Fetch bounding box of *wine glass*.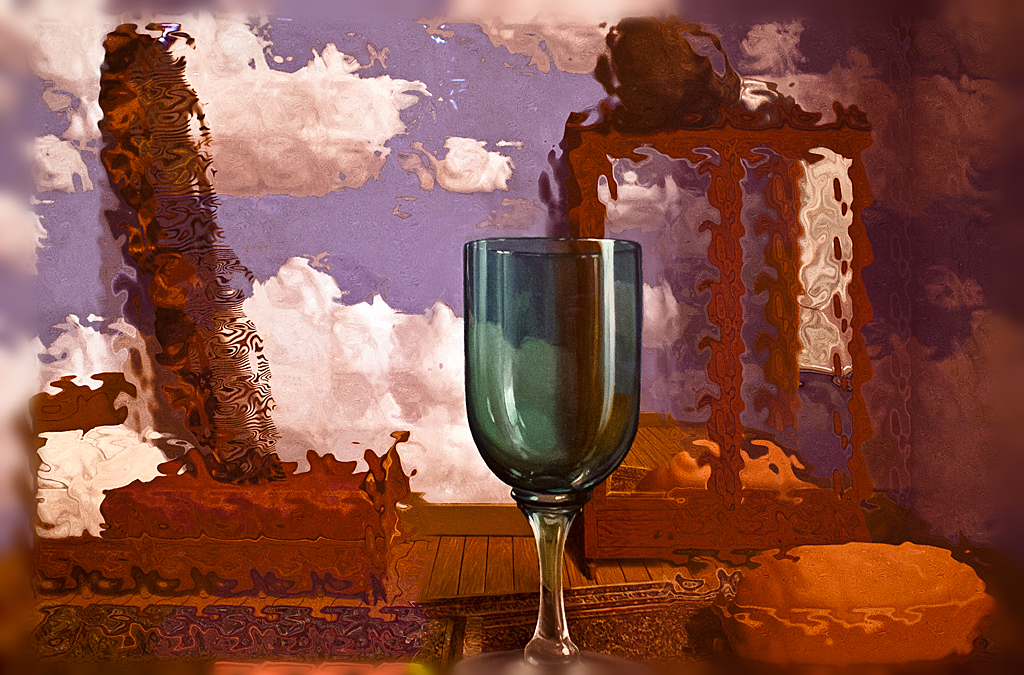
Bbox: pyautogui.locateOnScreen(461, 240, 642, 661).
